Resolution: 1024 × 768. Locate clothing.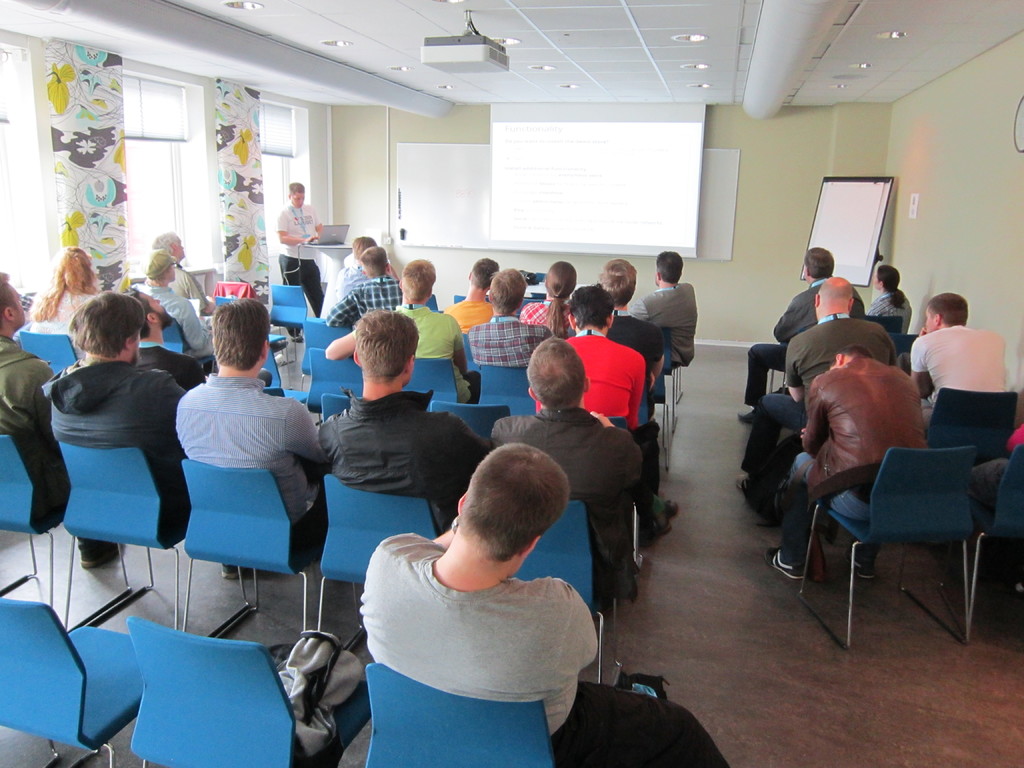
31,286,102,332.
